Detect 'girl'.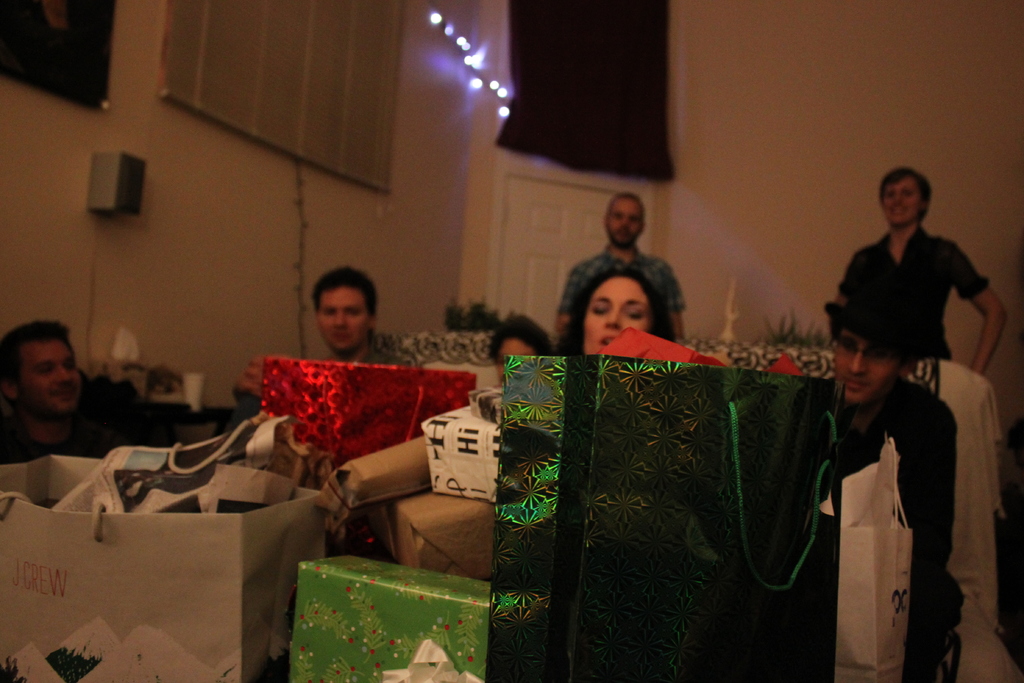
Detected at 490/320/554/378.
